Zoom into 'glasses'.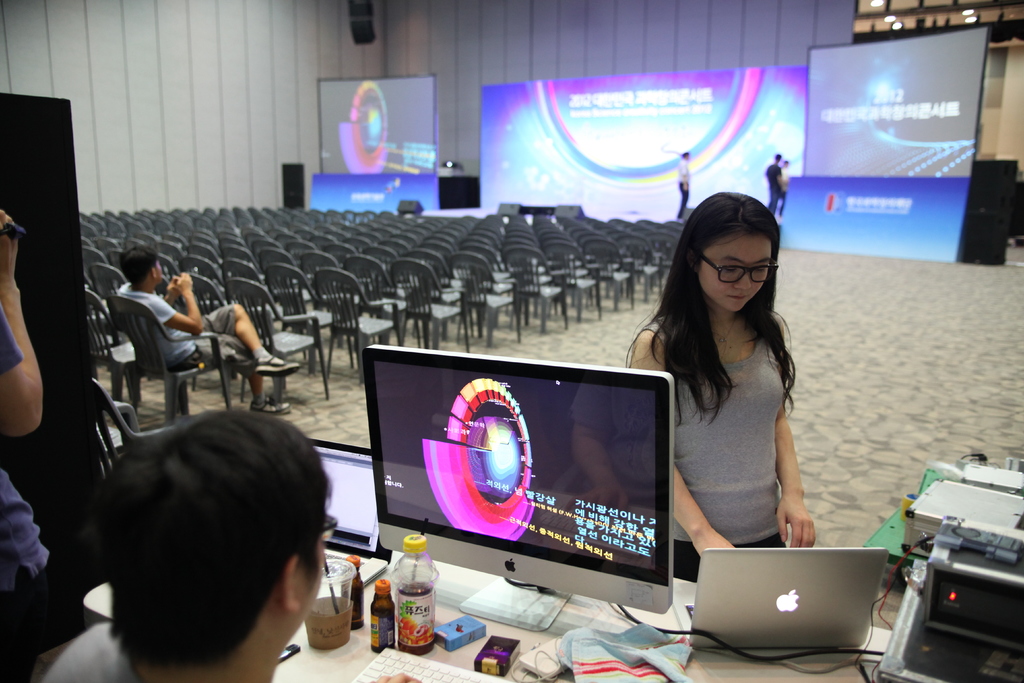
Zoom target: x1=701, y1=256, x2=781, y2=284.
